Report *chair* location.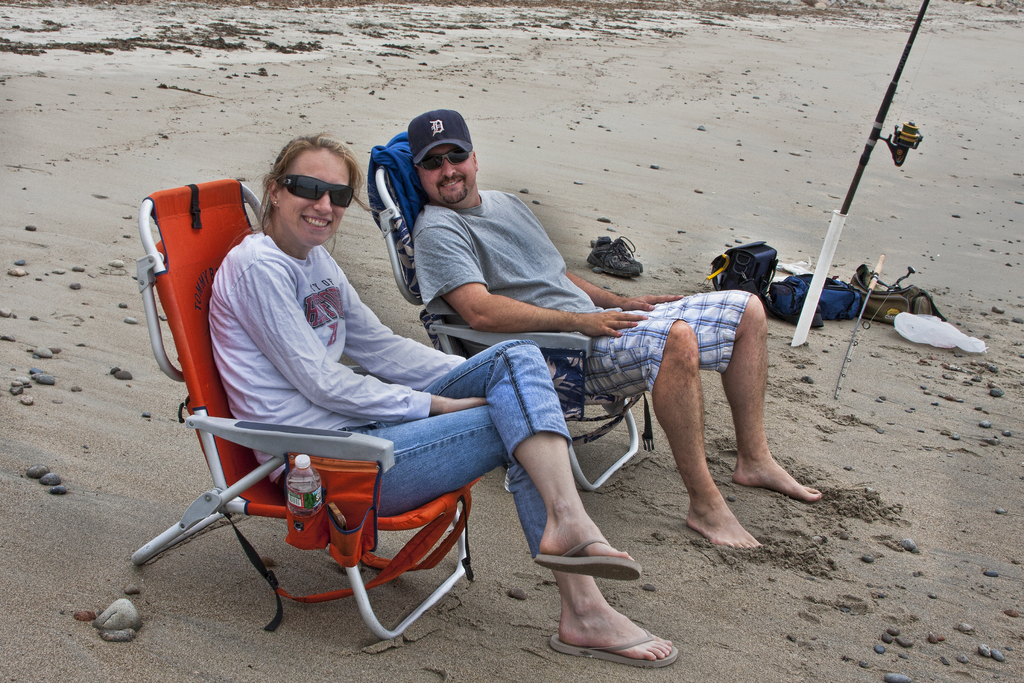
Report: pyautogui.locateOnScreen(374, 136, 640, 495).
